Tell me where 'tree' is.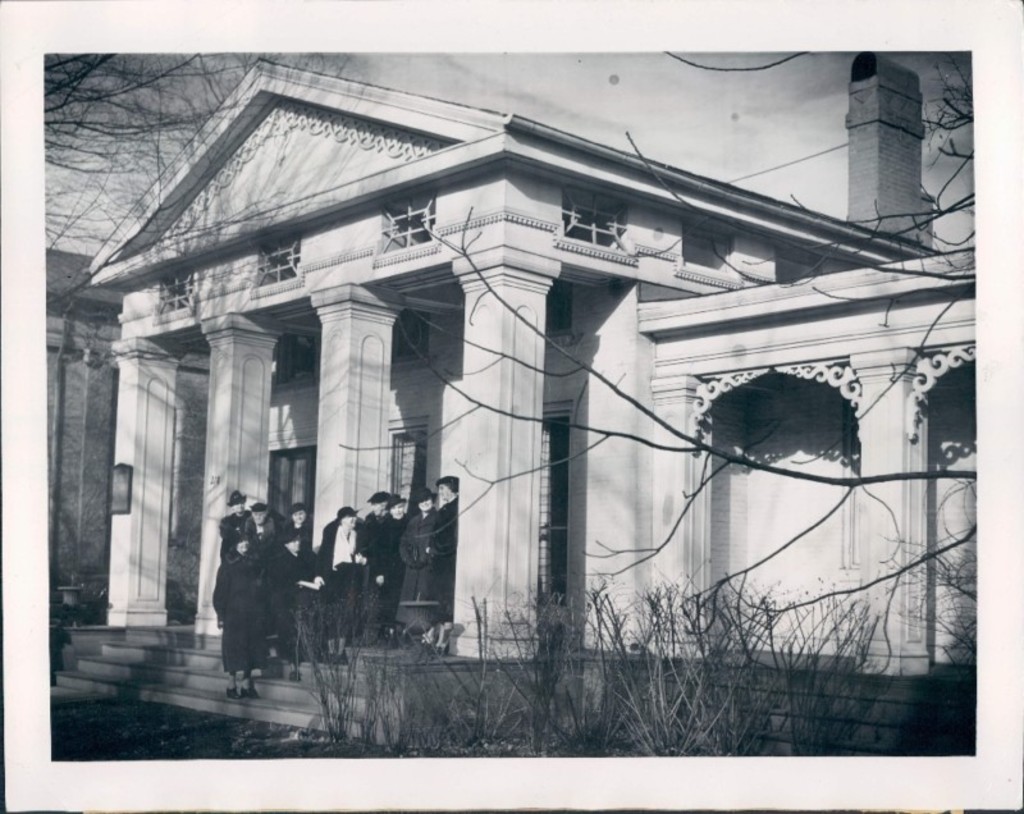
'tree' is at 38:54:372:338.
